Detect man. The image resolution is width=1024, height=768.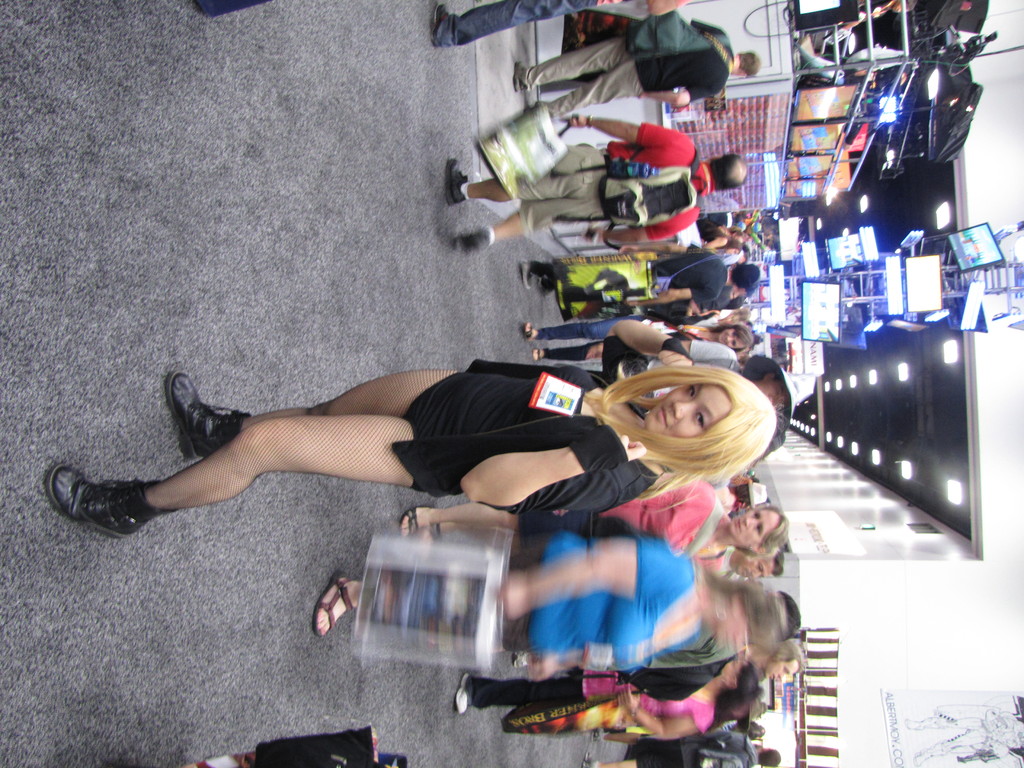
<box>439,113,745,257</box>.
